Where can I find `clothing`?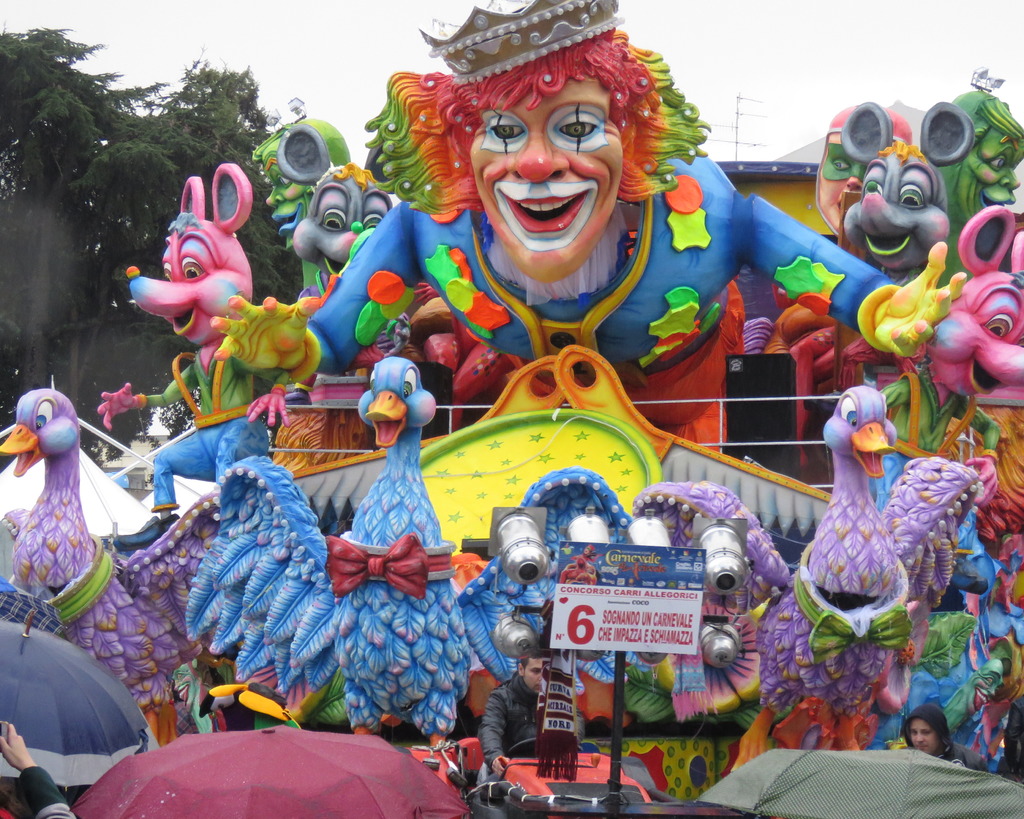
You can find it at [10,763,76,818].
